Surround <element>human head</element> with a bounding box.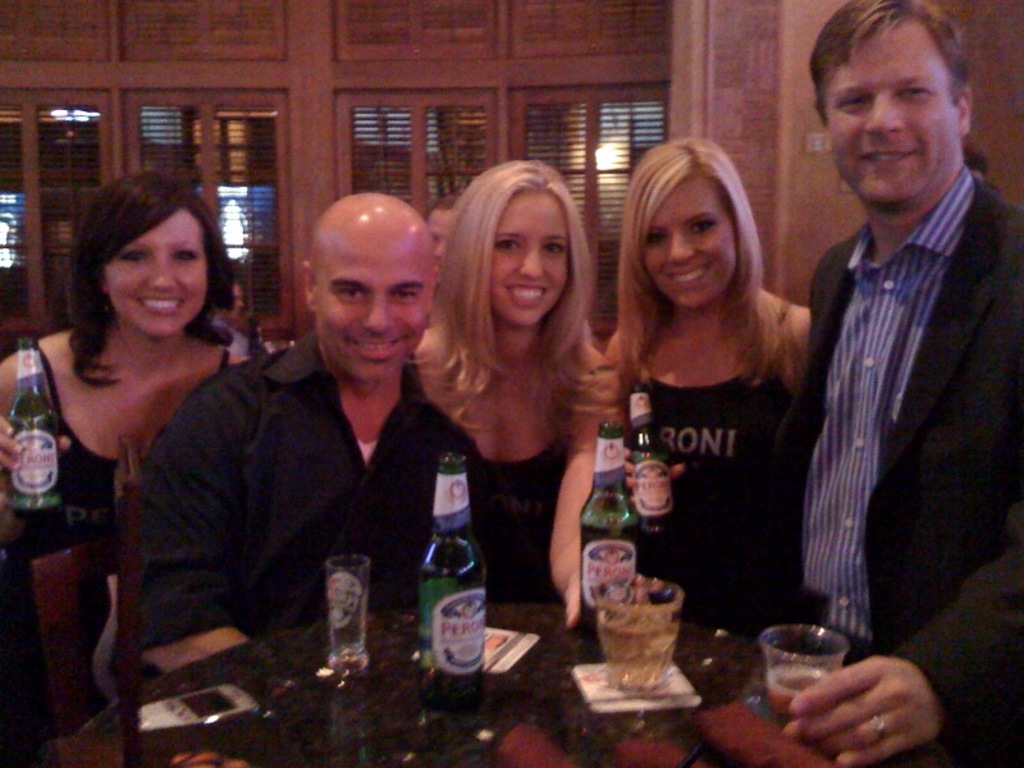
Rect(809, 0, 978, 212).
